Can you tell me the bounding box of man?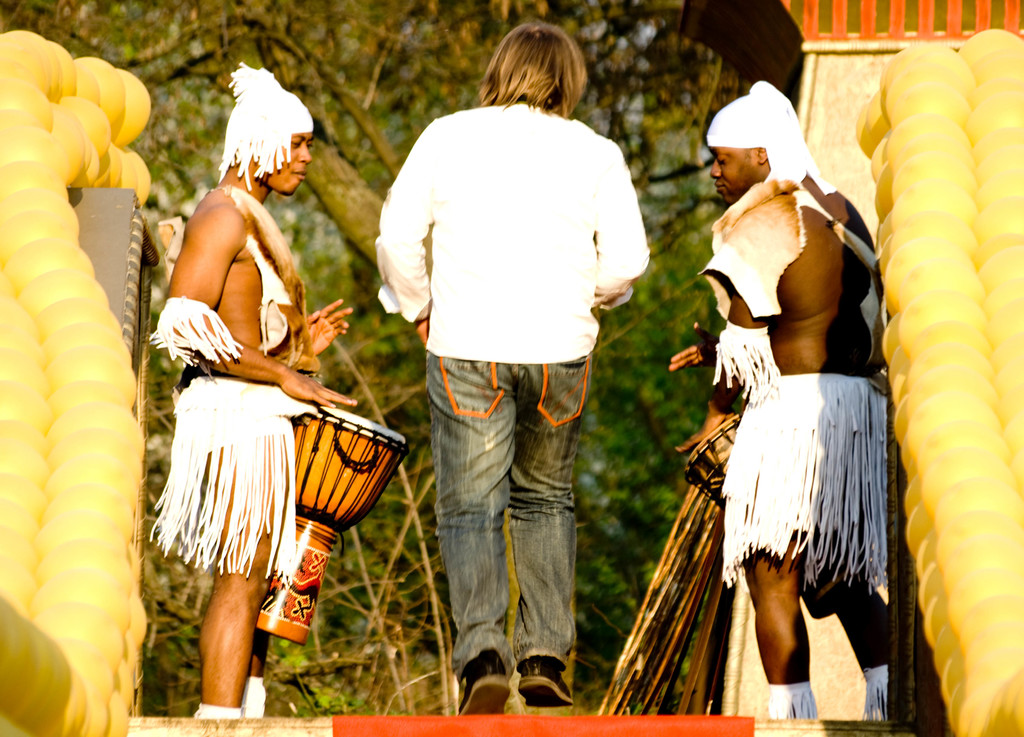
BBox(664, 77, 890, 724).
